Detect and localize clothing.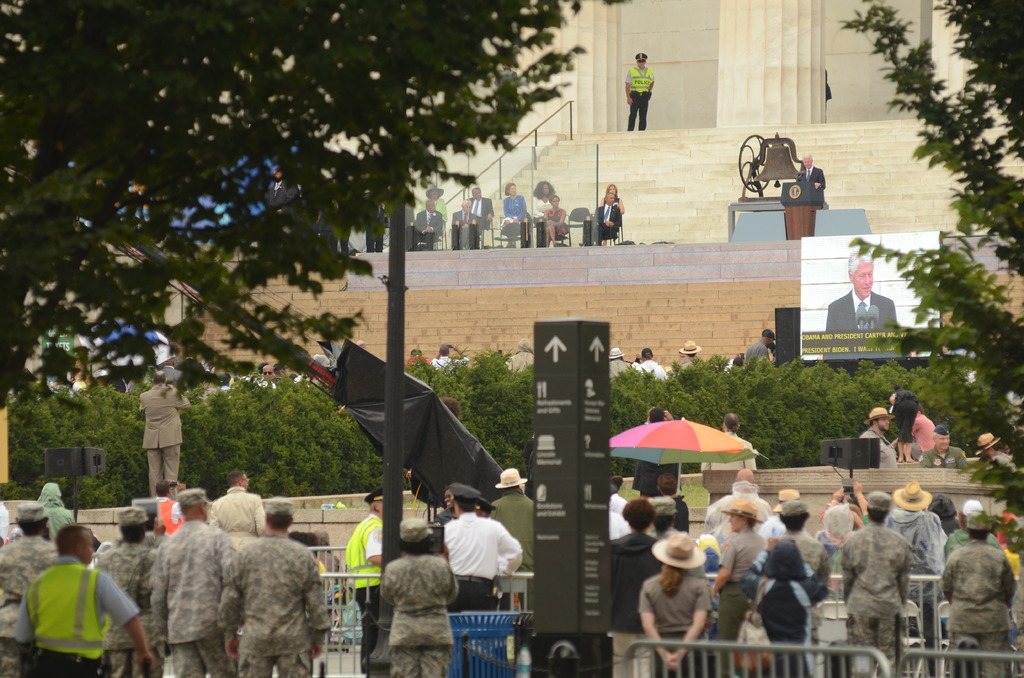
Localized at 604 202 630 239.
